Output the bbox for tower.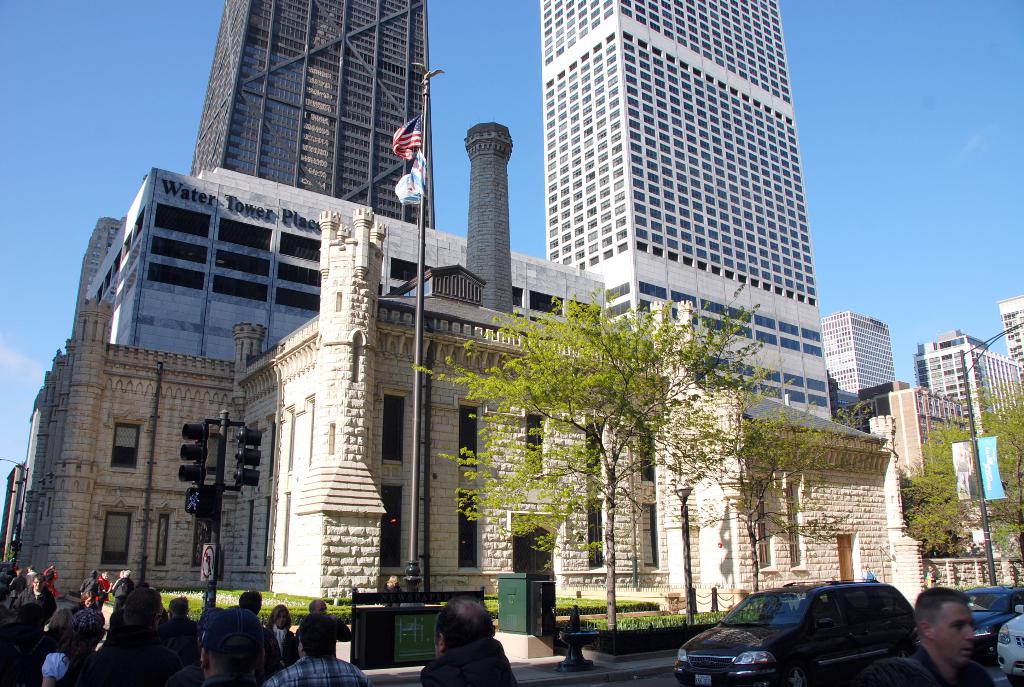
534/0/835/427.
